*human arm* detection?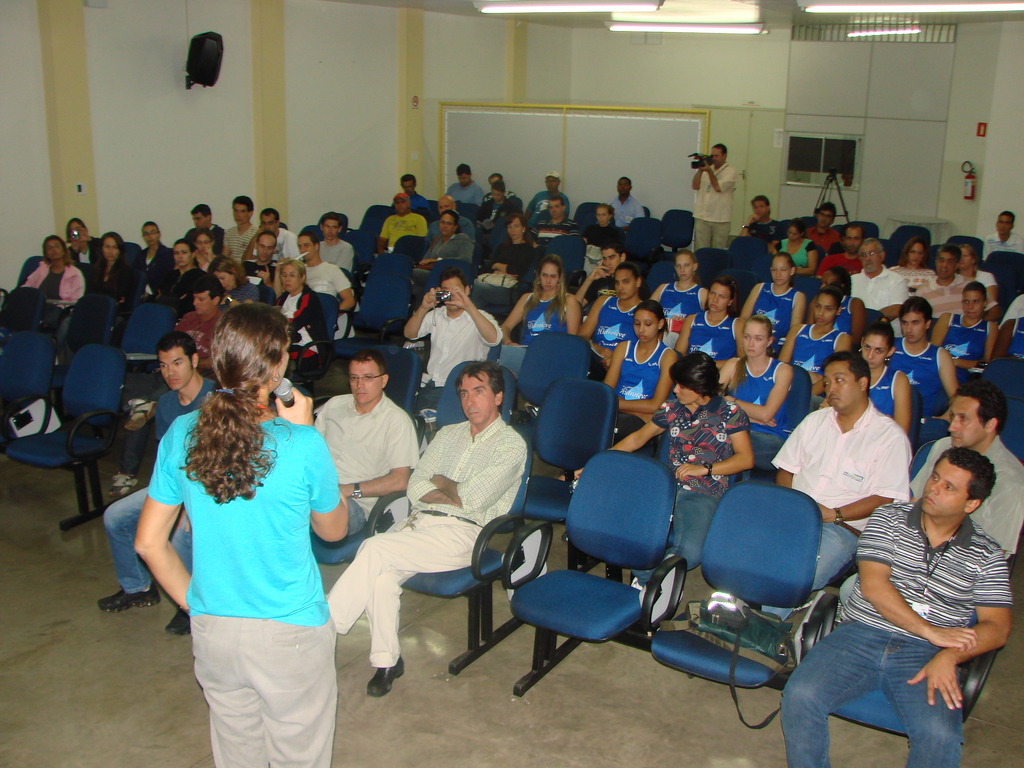
select_region(432, 436, 522, 511)
